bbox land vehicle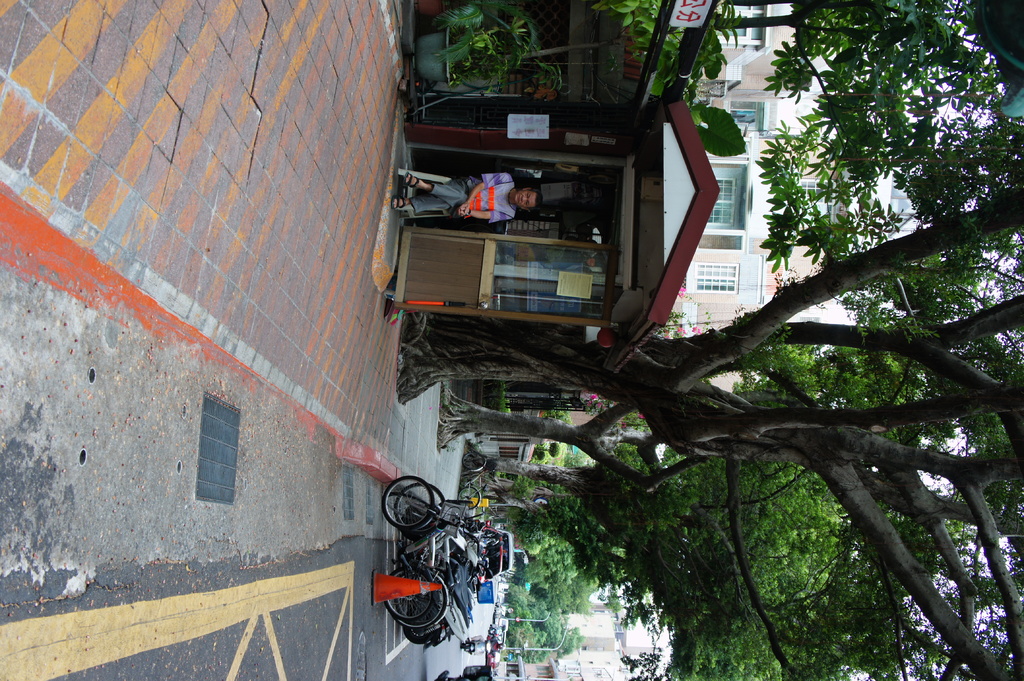
<region>467, 451, 483, 511</region>
